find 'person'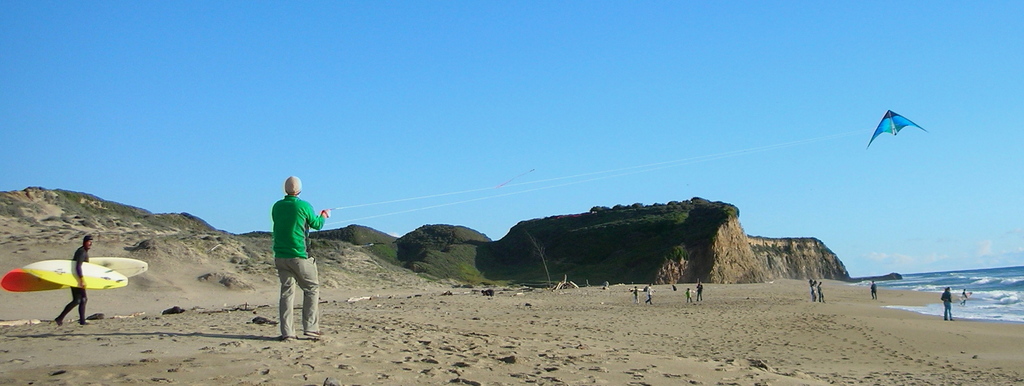
region(631, 284, 640, 305)
